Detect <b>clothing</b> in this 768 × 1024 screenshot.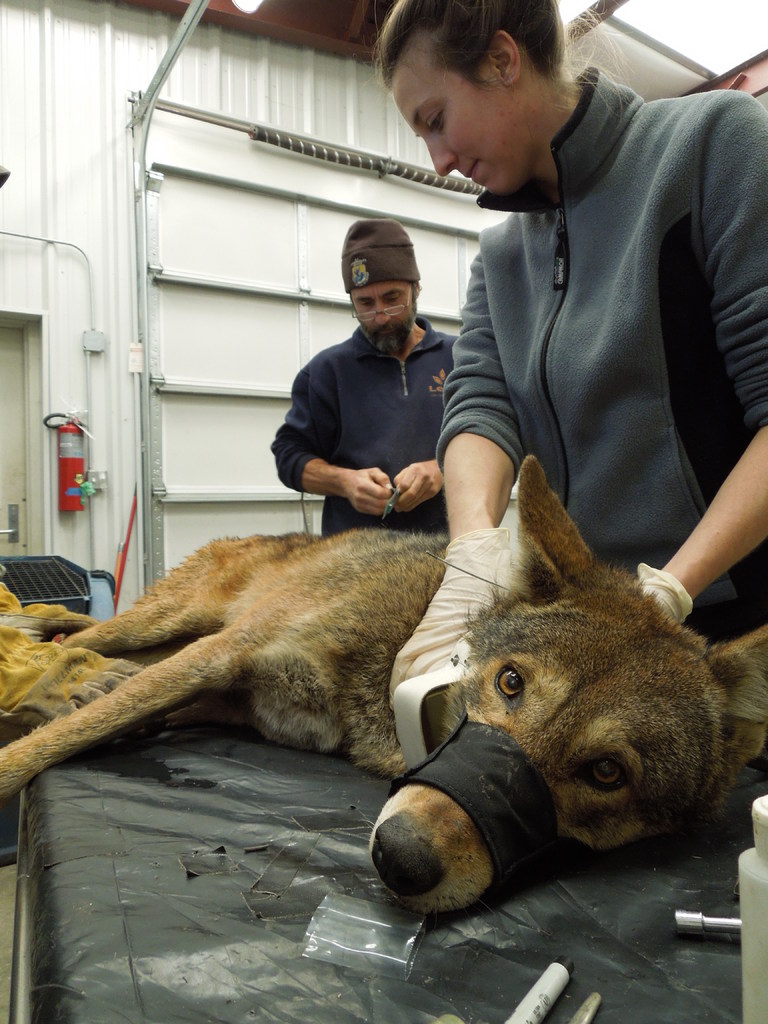
Detection: {"left": 268, "top": 312, "right": 461, "bottom": 541}.
